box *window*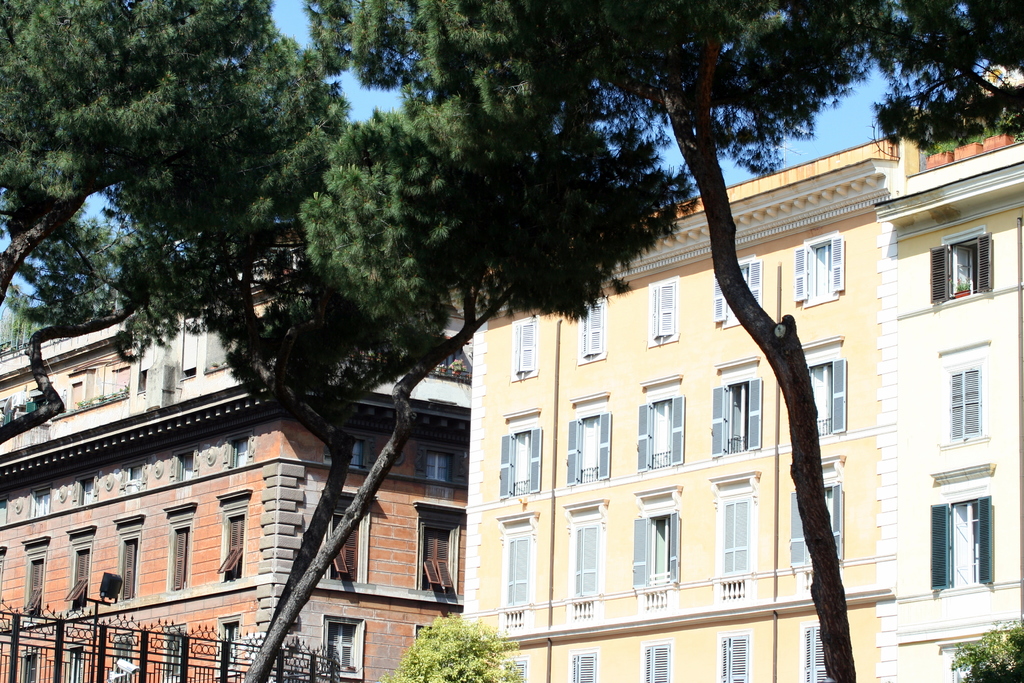
box(787, 482, 842, 570)
